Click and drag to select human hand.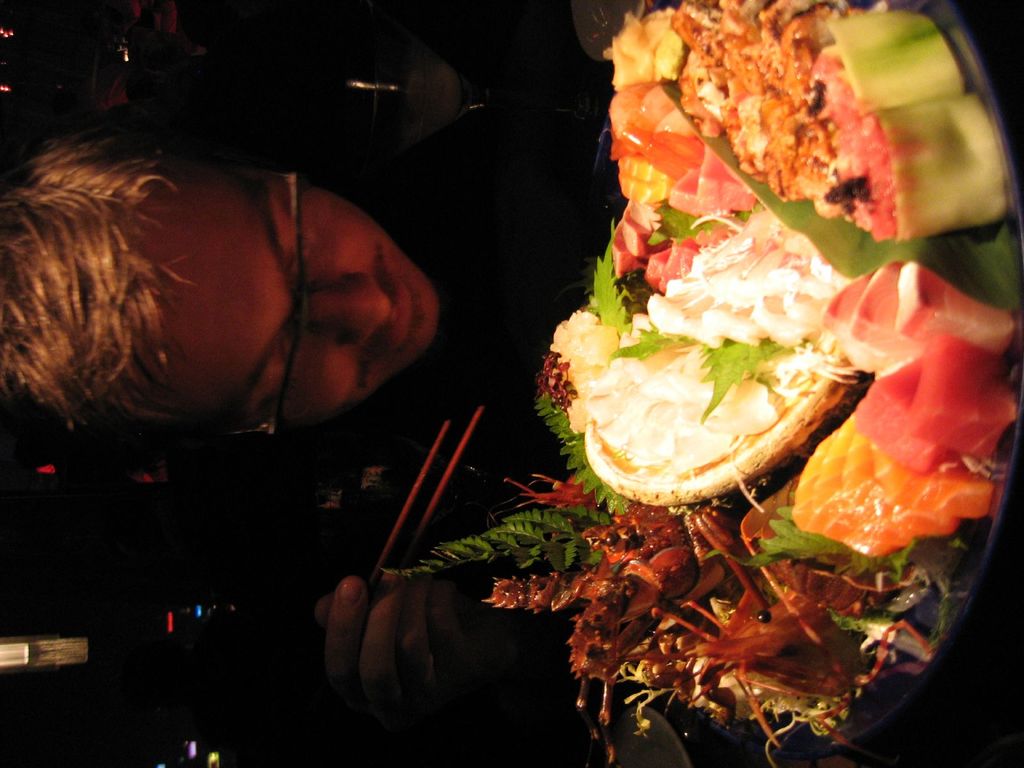
Selection: detection(311, 545, 484, 726).
